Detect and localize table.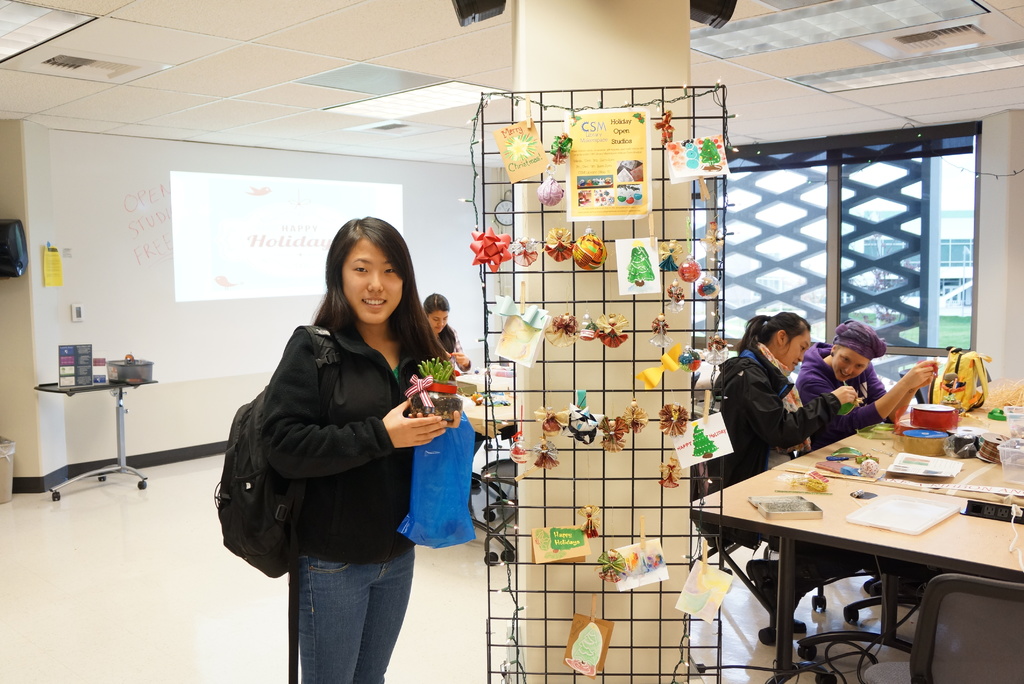
Localized at bbox=[30, 377, 159, 501].
